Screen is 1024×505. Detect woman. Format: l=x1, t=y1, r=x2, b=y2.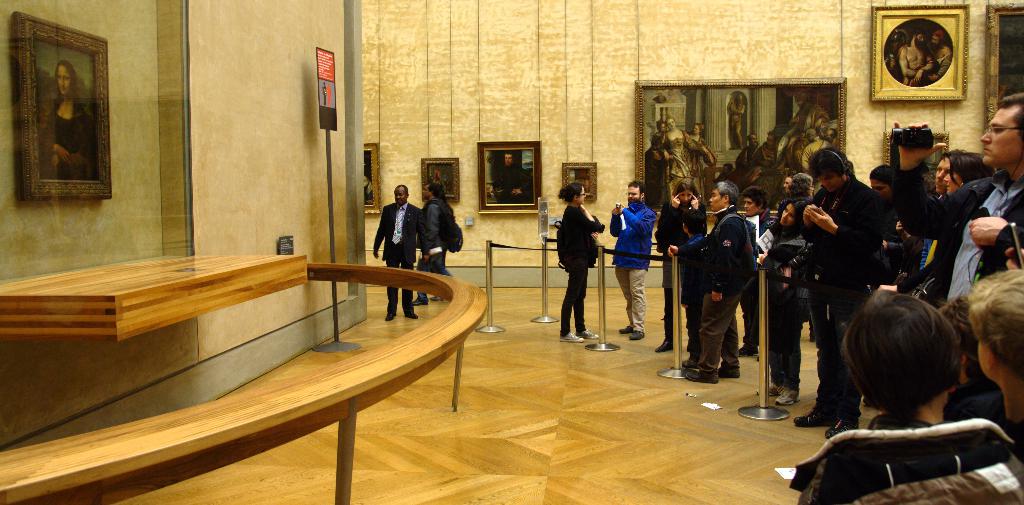
l=650, t=178, r=714, b=351.
